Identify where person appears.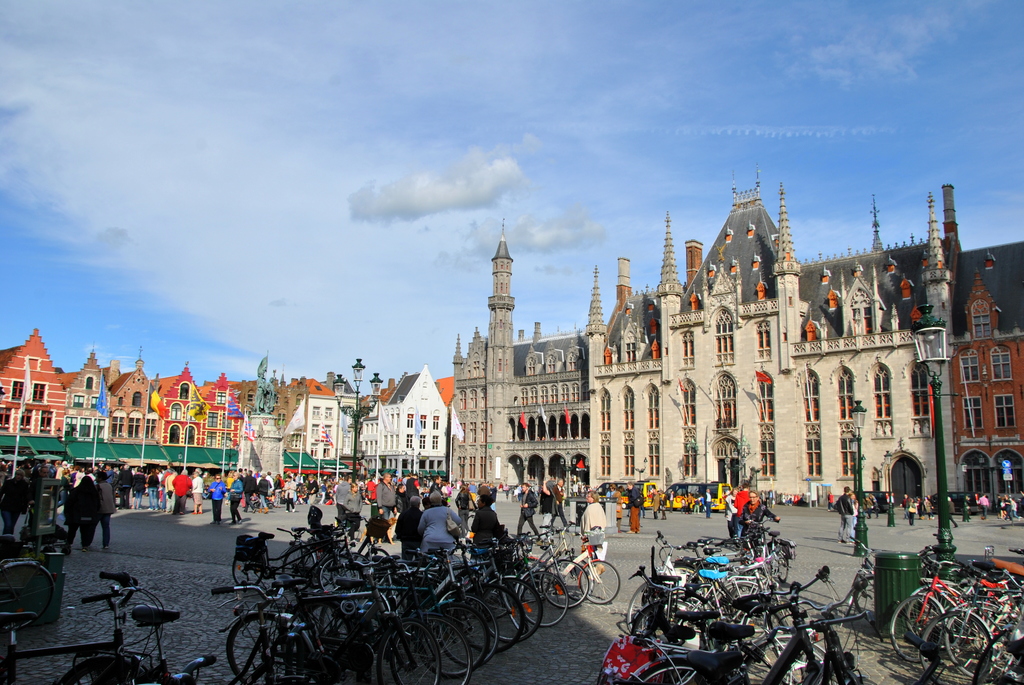
Appears at box(519, 482, 544, 535).
